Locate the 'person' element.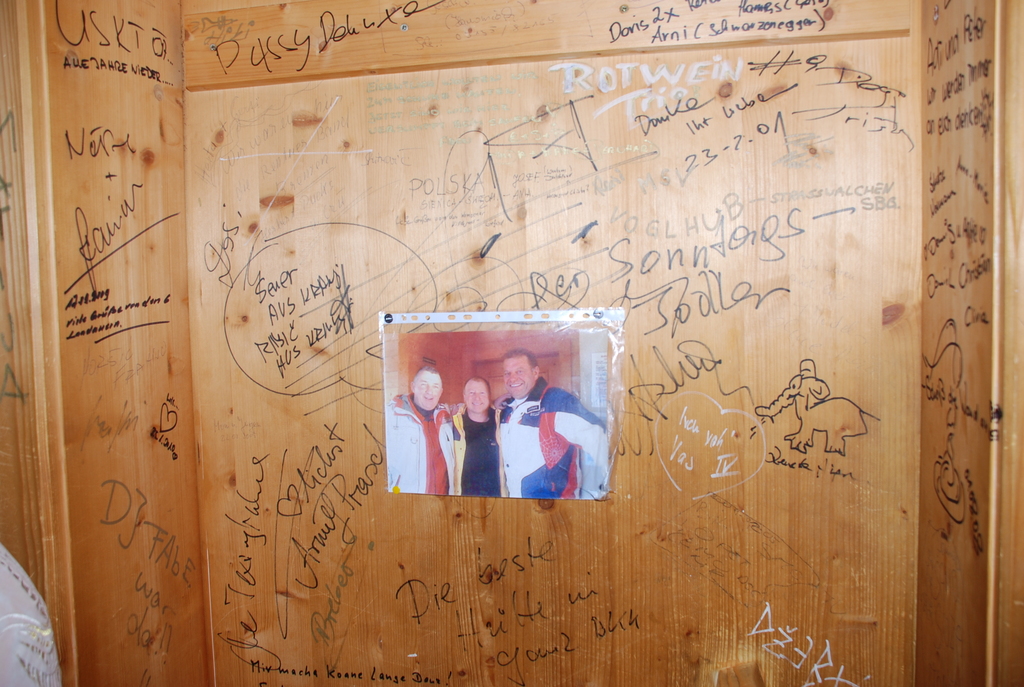
Element bbox: Rect(383, 362, 456, 496).
